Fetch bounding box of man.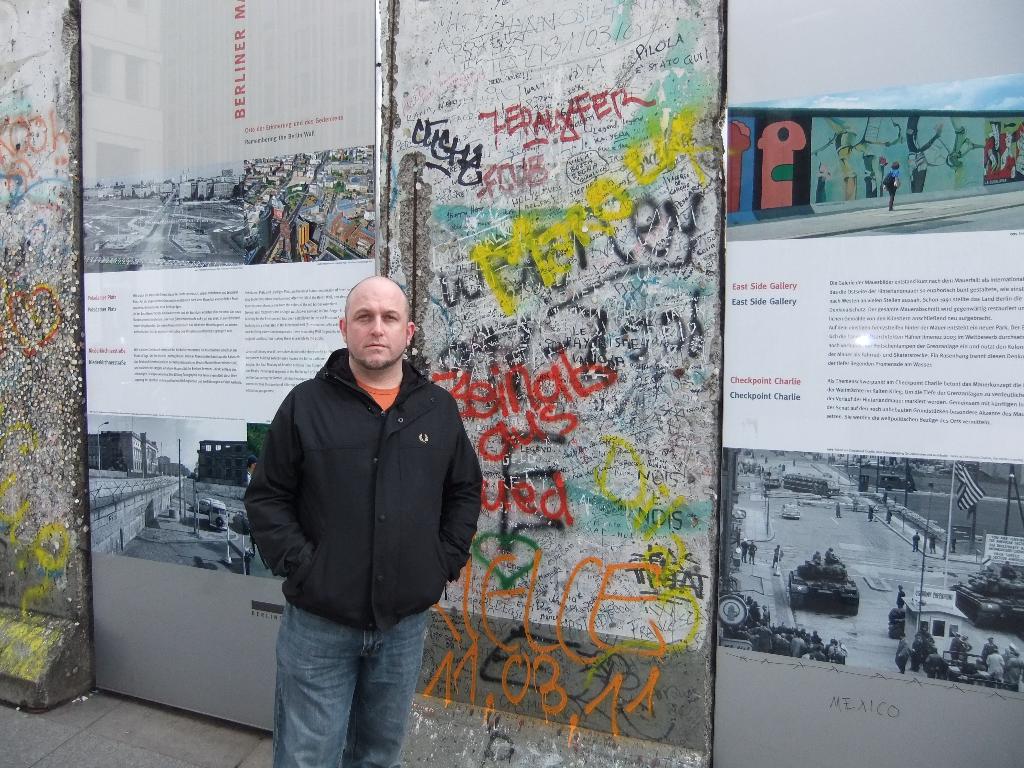
Bbox: (left=246, top=455, right=258, bottom=484).
